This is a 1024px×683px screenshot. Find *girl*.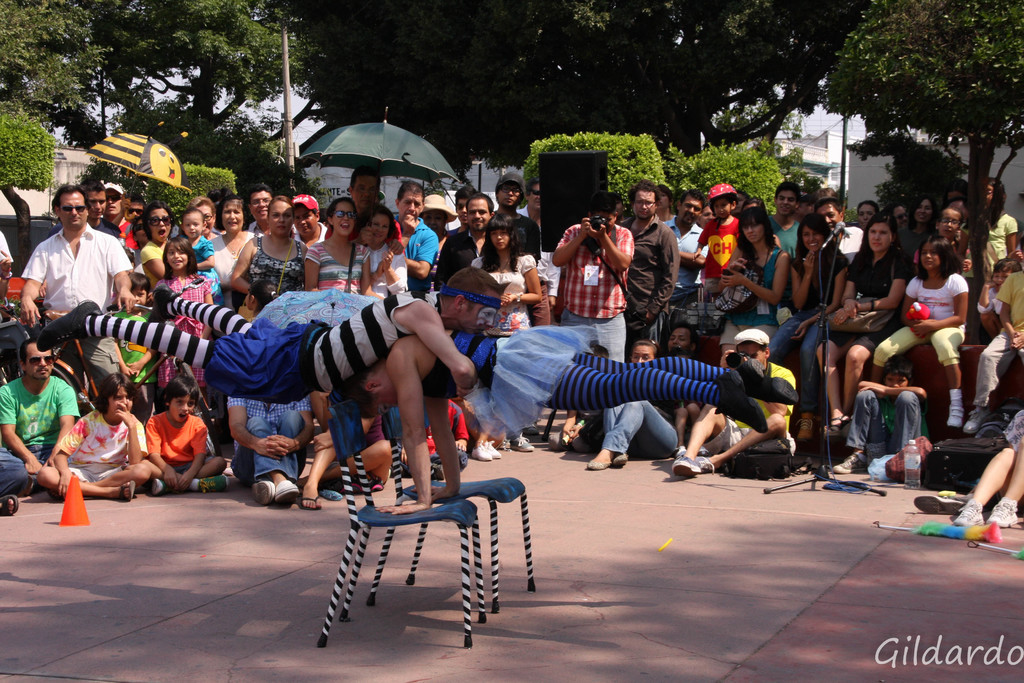
Bounding box: 158:238:213:402.
